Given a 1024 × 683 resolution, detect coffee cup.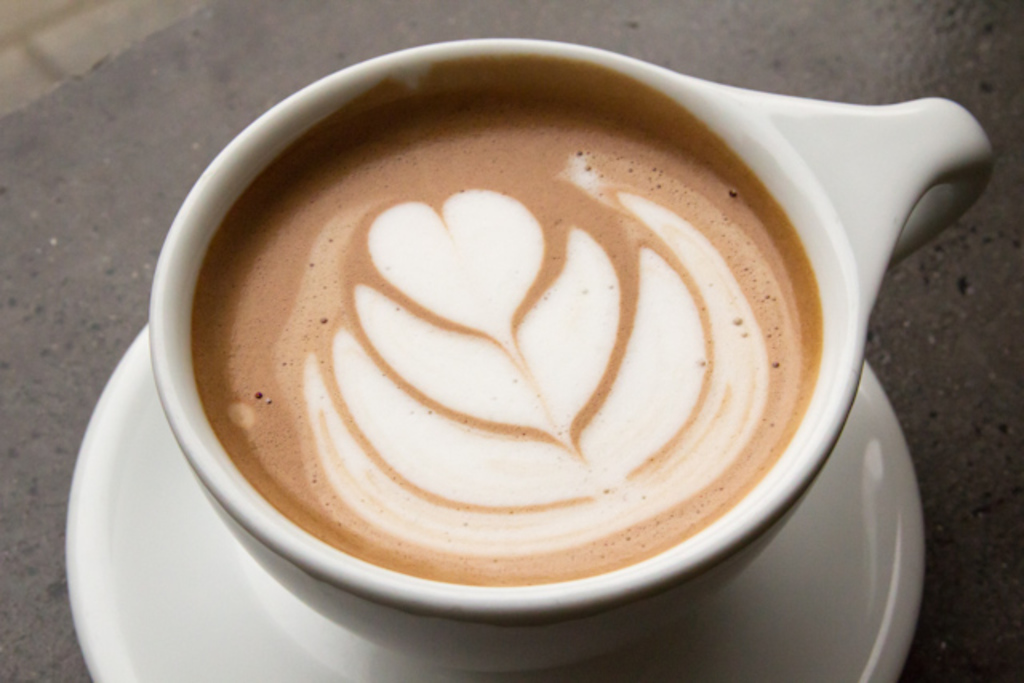
bbox=[149, 37, 990, 673].
